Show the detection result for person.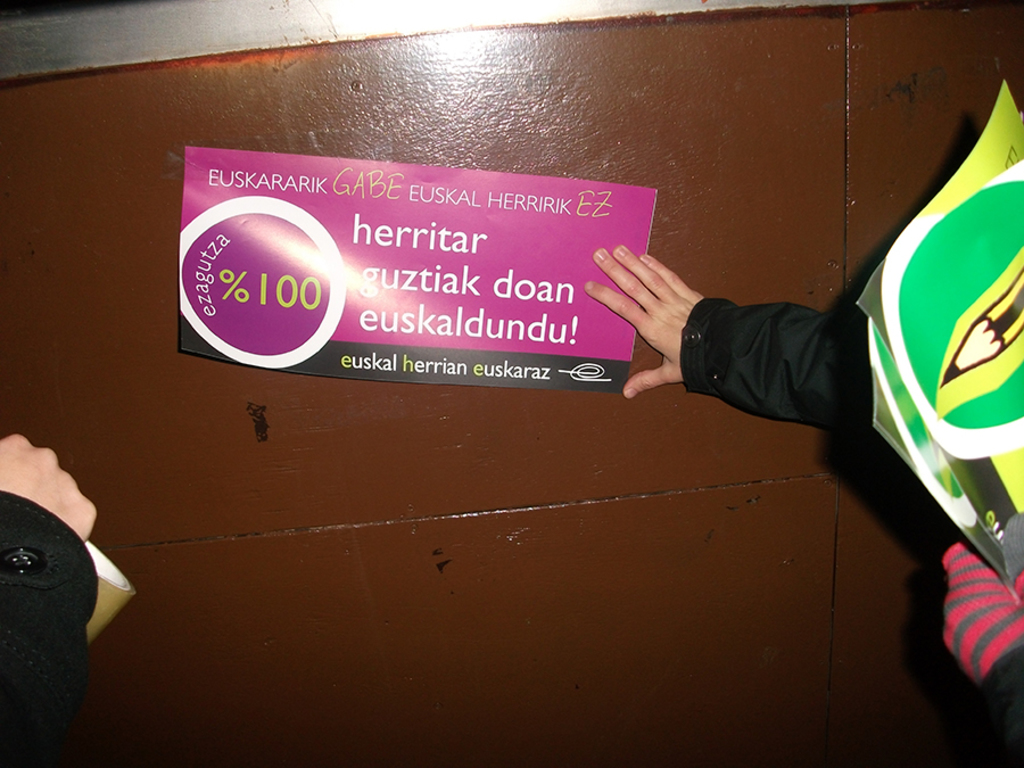
{"left": 602, "top": 201, "right": 892, "bottom": 494}.
